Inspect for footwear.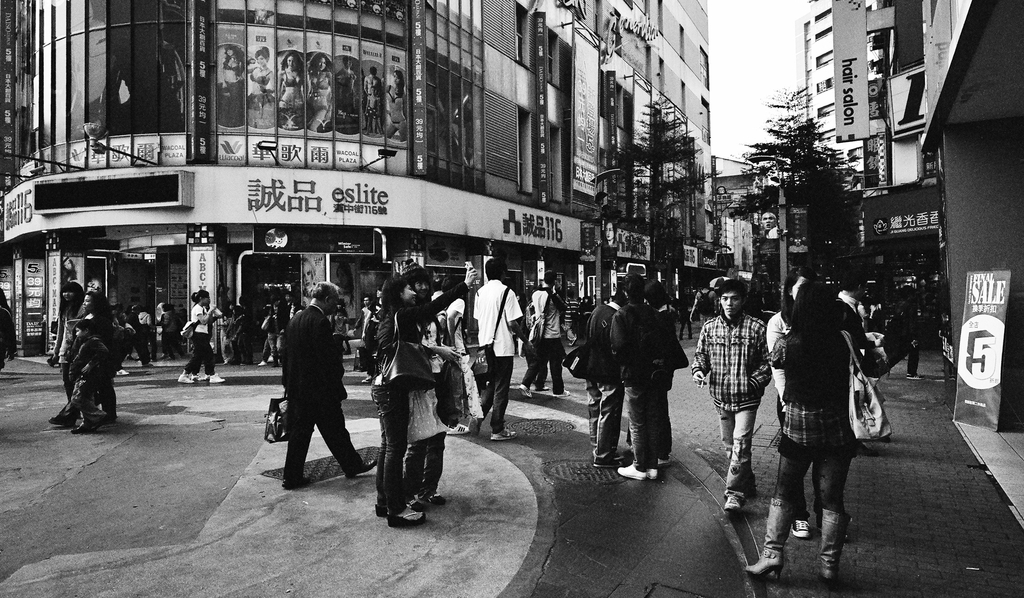
Inspection: bbox=(720, 490, 744, 515).
